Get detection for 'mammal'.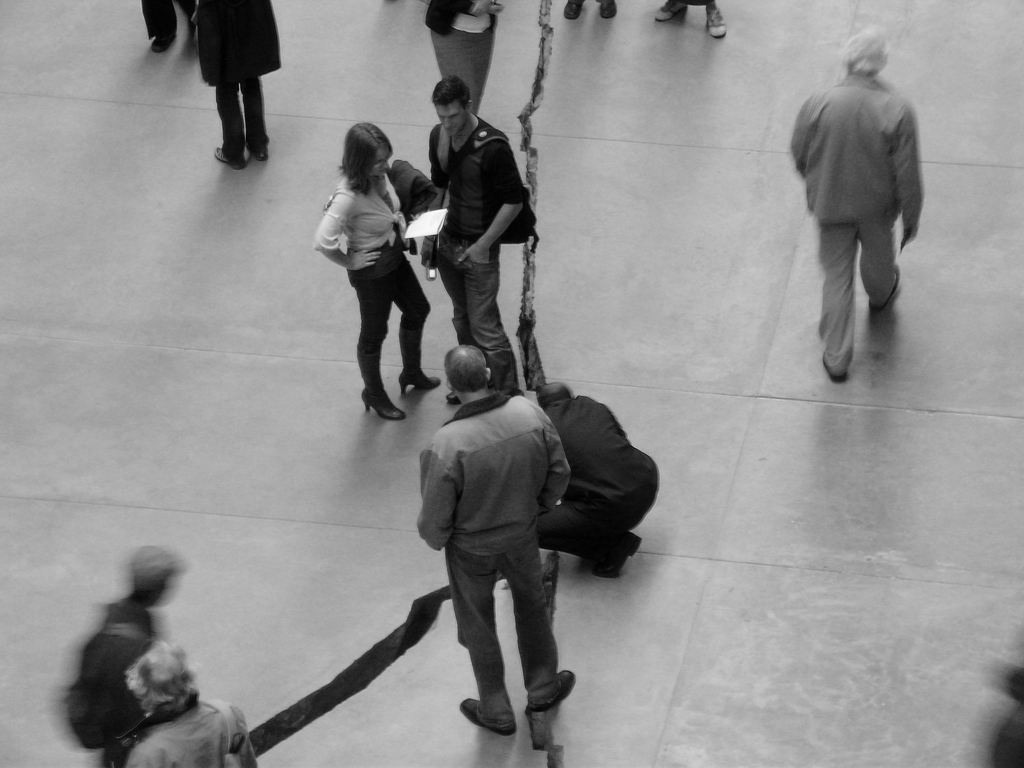
Detection: bbox=(564, 0, 614, 19).
